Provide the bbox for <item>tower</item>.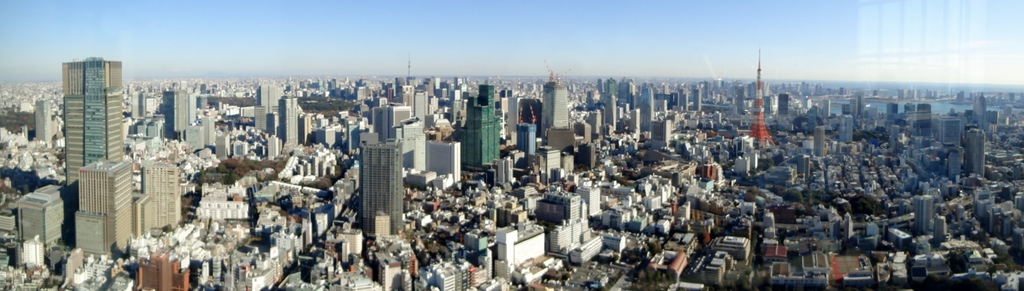
l=966, t=131, r=986, b=174.
